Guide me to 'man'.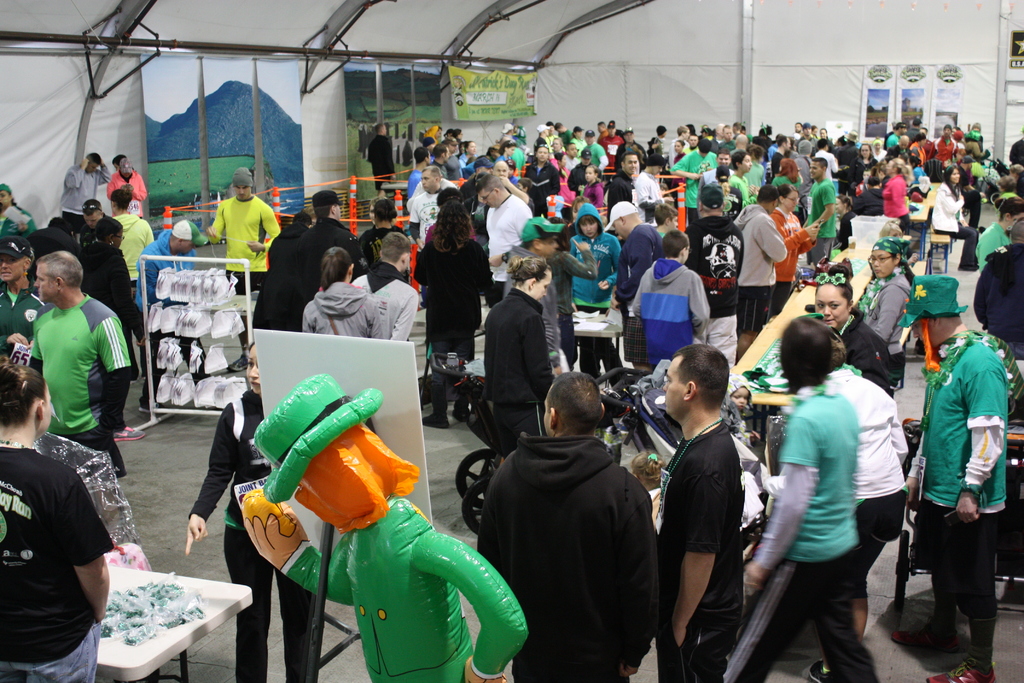
Guidance: 954/155/985/229.
